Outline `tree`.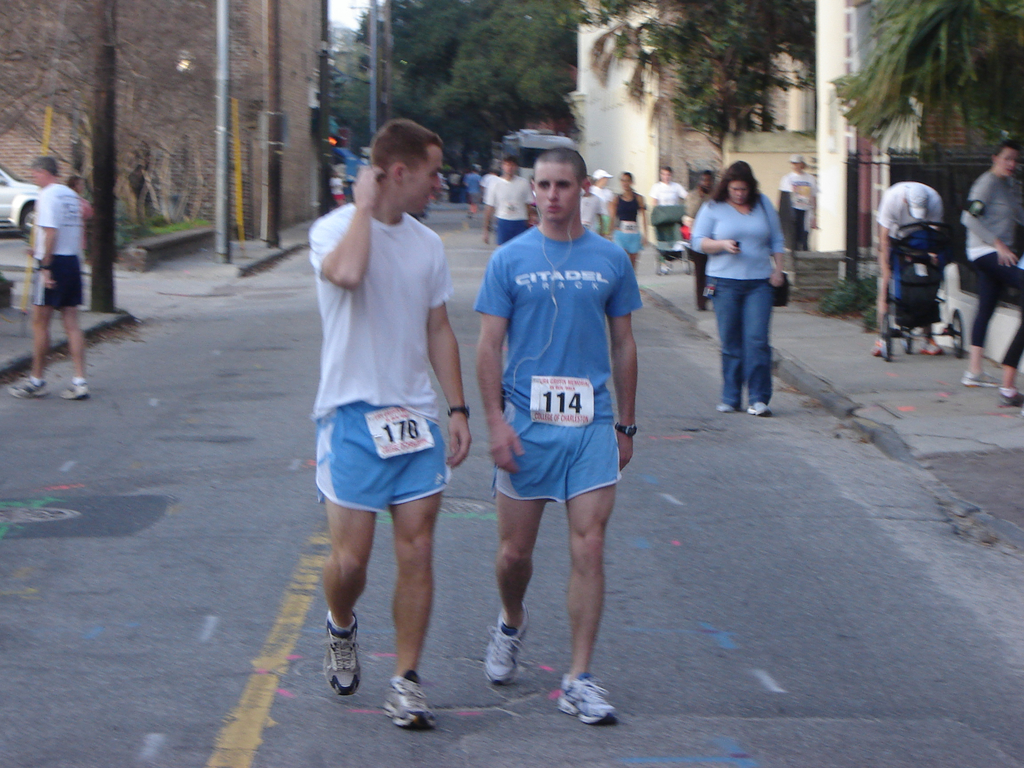
Outline: bbox(836, 3, 1023, 152).
